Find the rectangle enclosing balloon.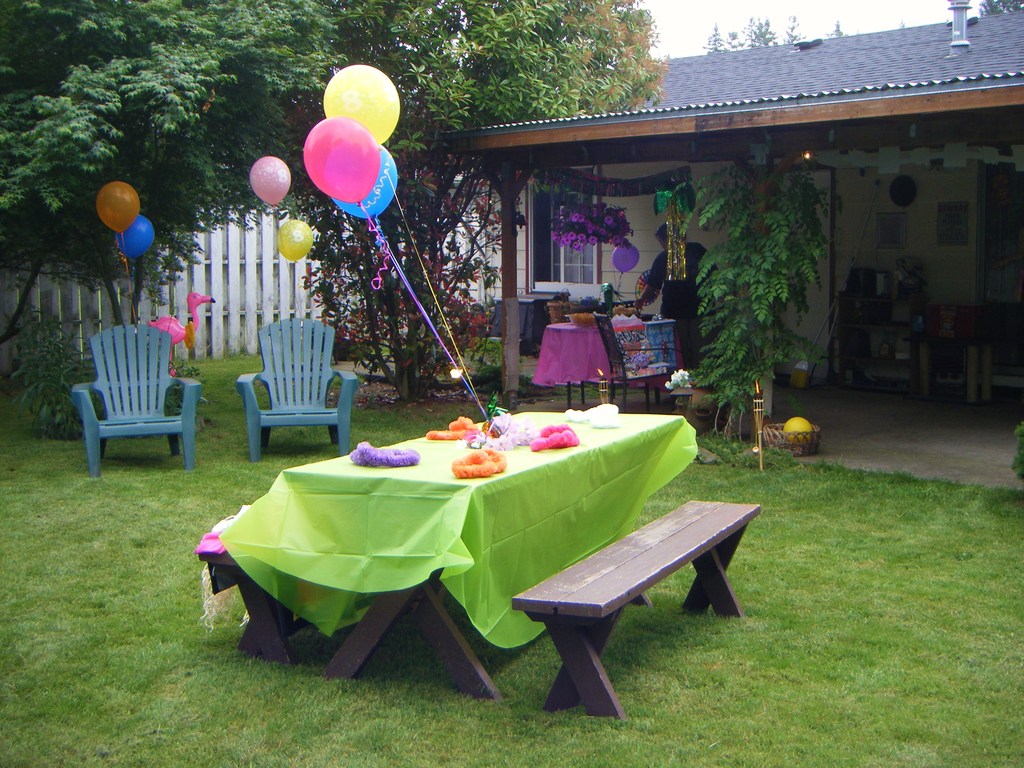
pyautogui.locateOnScreen(97, 180, 138, 234).
